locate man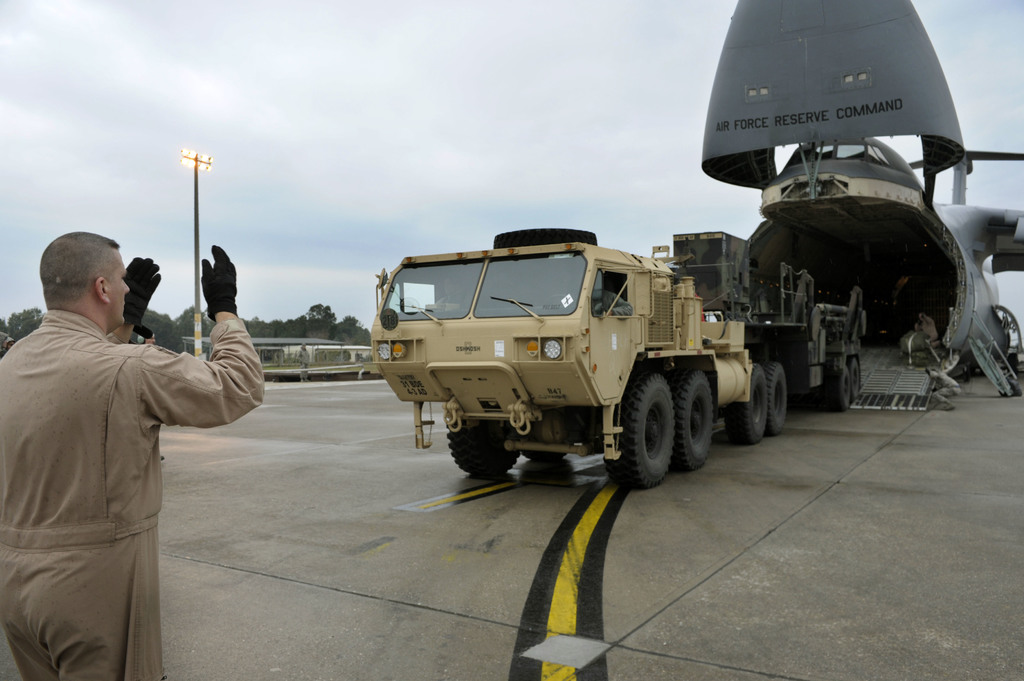
<bbox>8, 200, 255, 666</bbox>
